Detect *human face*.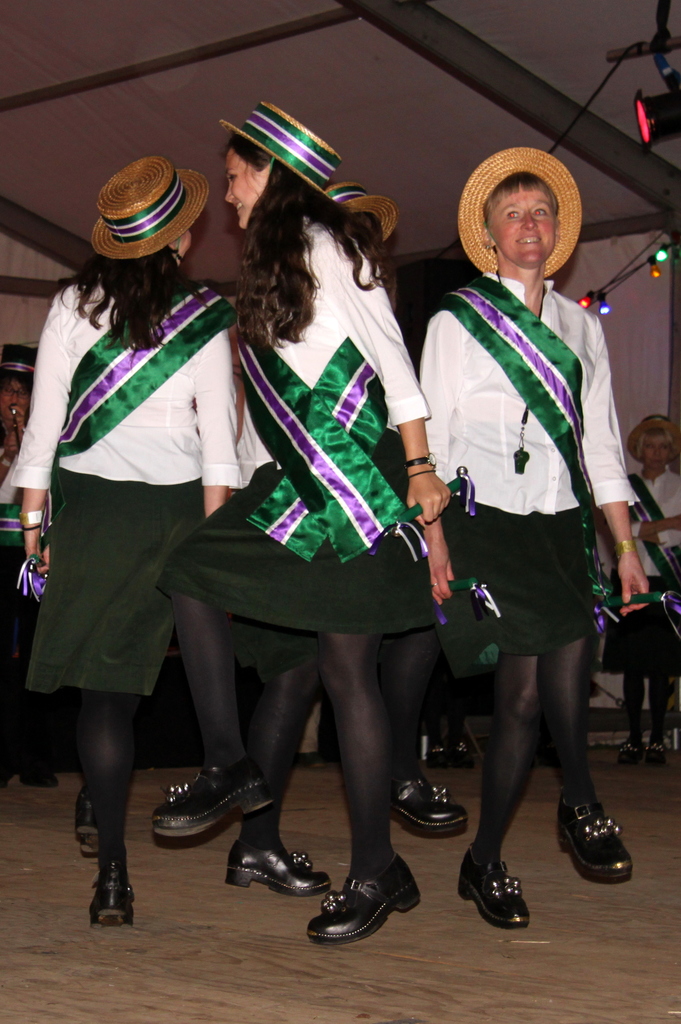
Detected at crop(493, 180, 560, 274).
